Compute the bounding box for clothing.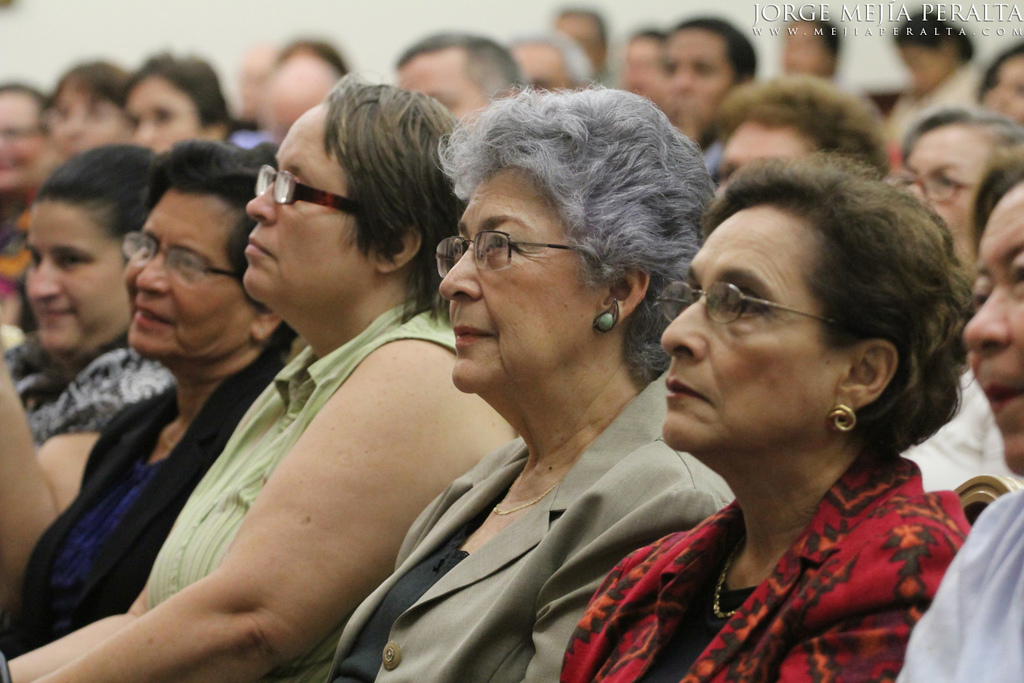
<bbox>902, 363, 1023, 489</bbox>.
